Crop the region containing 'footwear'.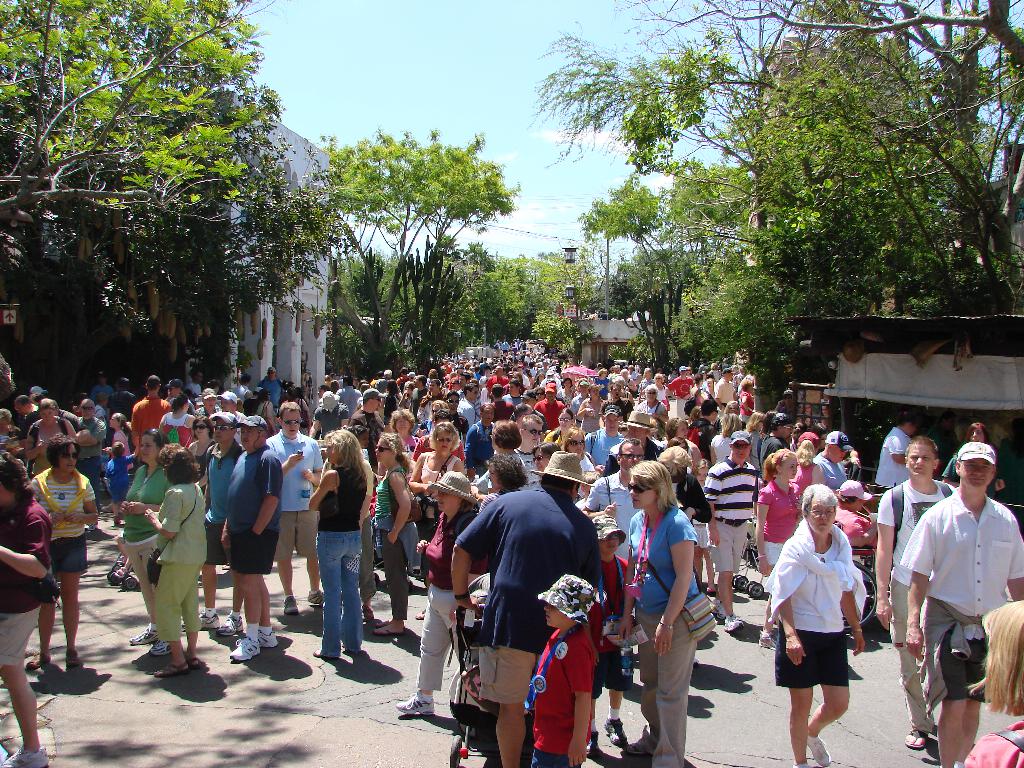
Crop region: [x1=724, y1=612, x2=743, y2=634].
